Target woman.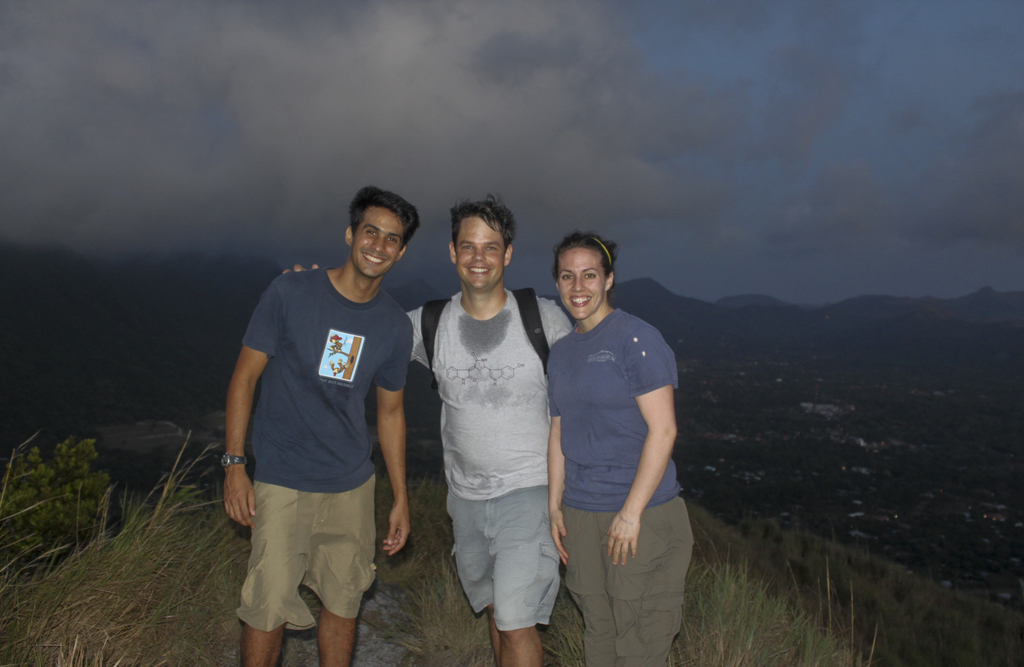
Target region: box(549, 231, 692, 666).
